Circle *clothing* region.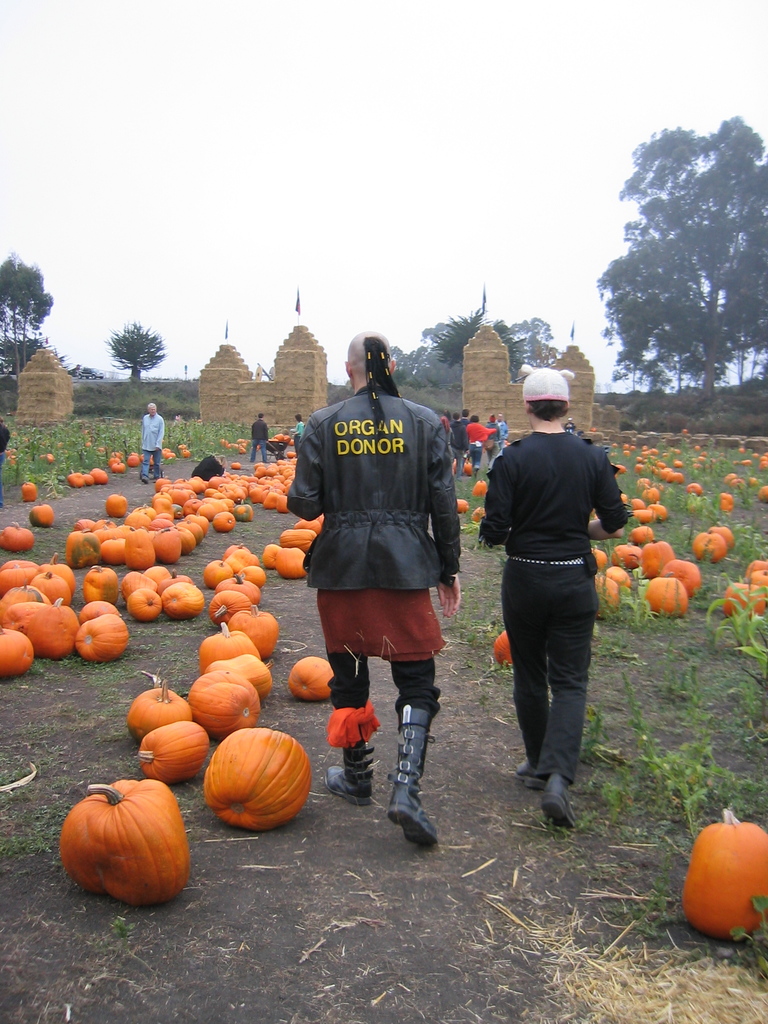
Region: x1=255 y1=442 x2=269 y2=460.
